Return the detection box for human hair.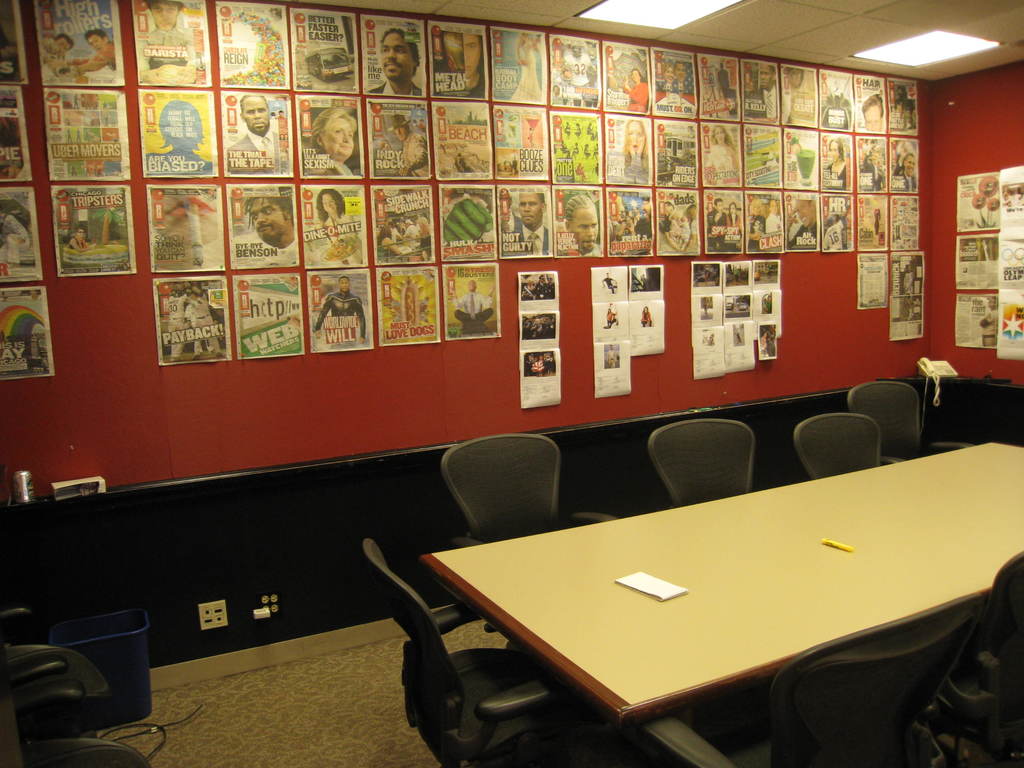
(x1=566, y1=198, x2=586, y2=223).
